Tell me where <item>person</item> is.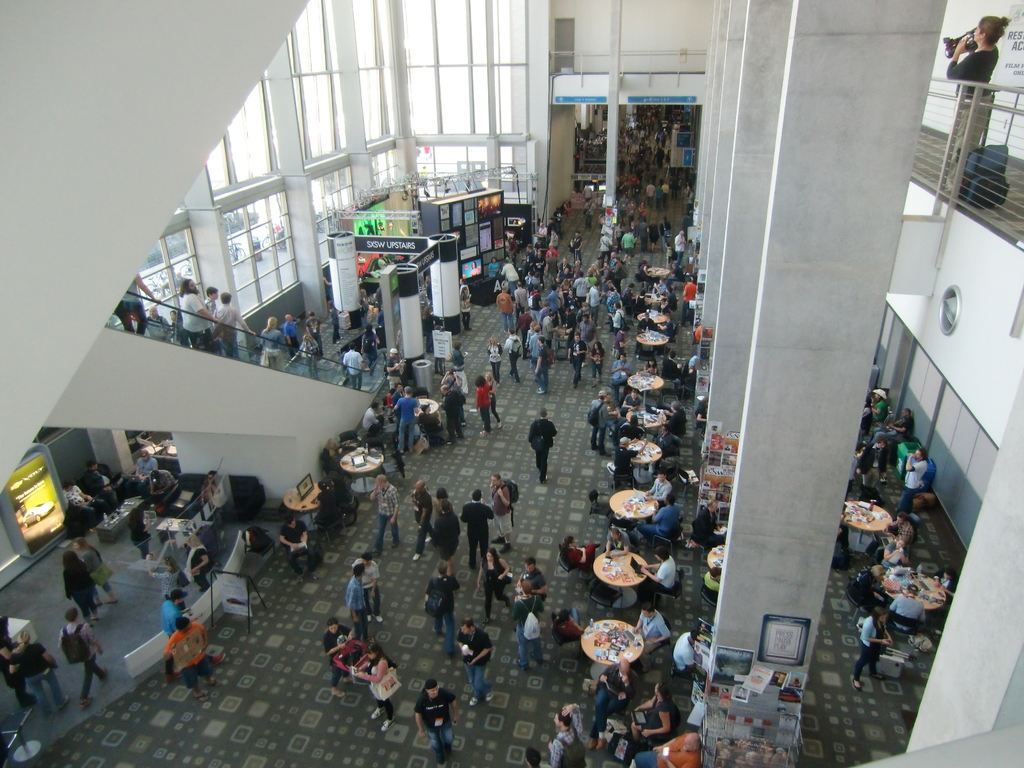
<item>person</item> is at box=[60, 549, 106, 626].
